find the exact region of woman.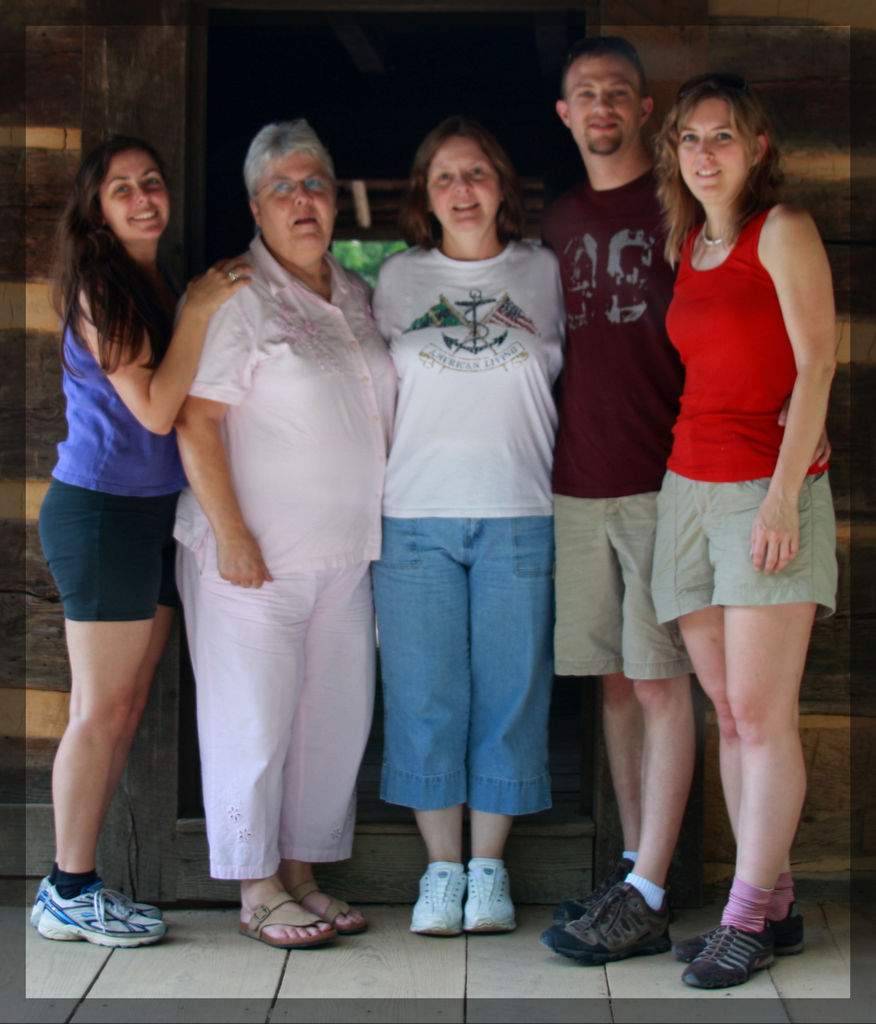
Exact region: pyautogui.locateOnScreen(366, 115, 578, 939).
